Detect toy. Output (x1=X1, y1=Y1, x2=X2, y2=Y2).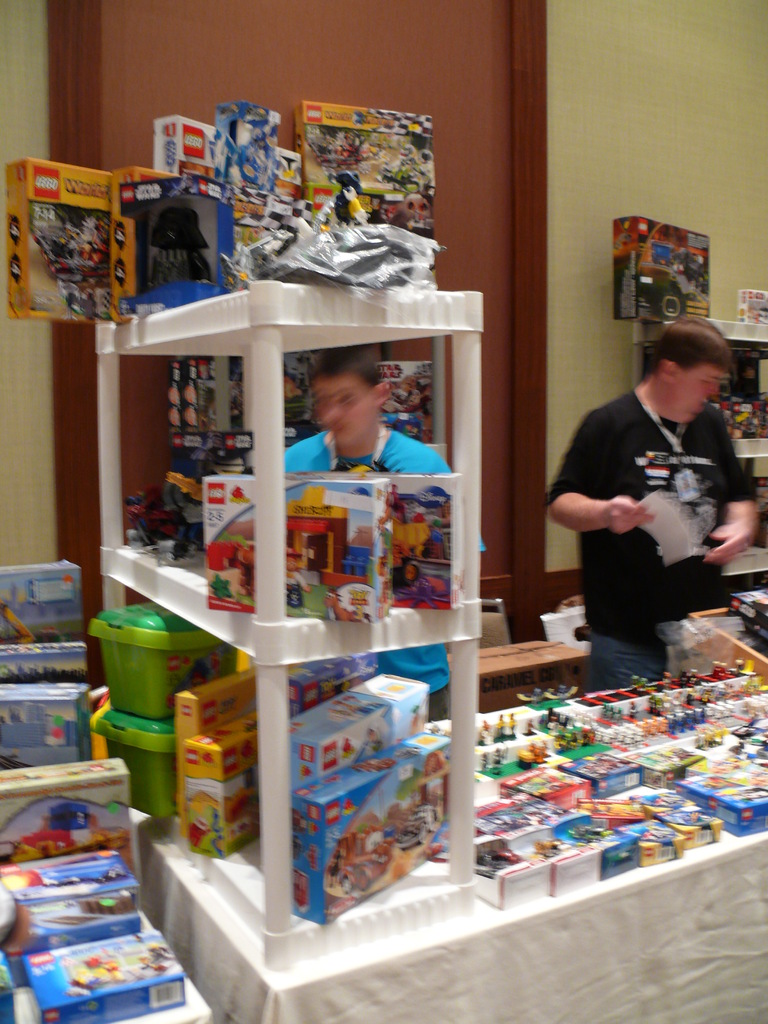
(x1=212, y1=574, x2=231, y2=600).
